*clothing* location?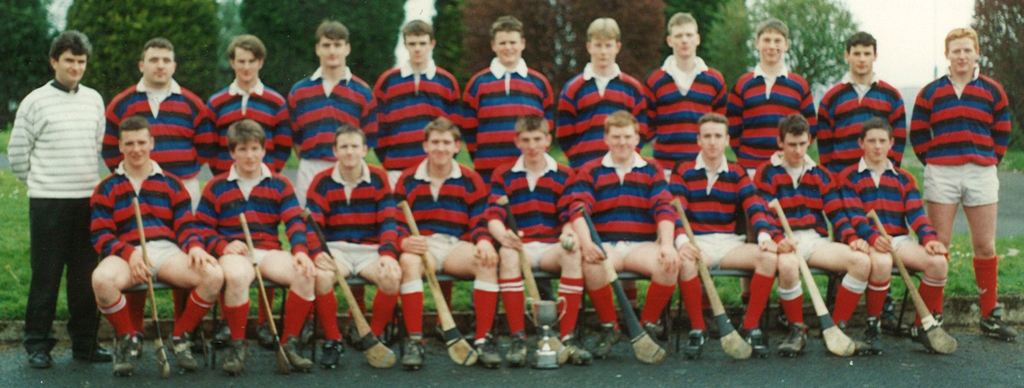
x1=305 y1=163 x2=409 y2=282
